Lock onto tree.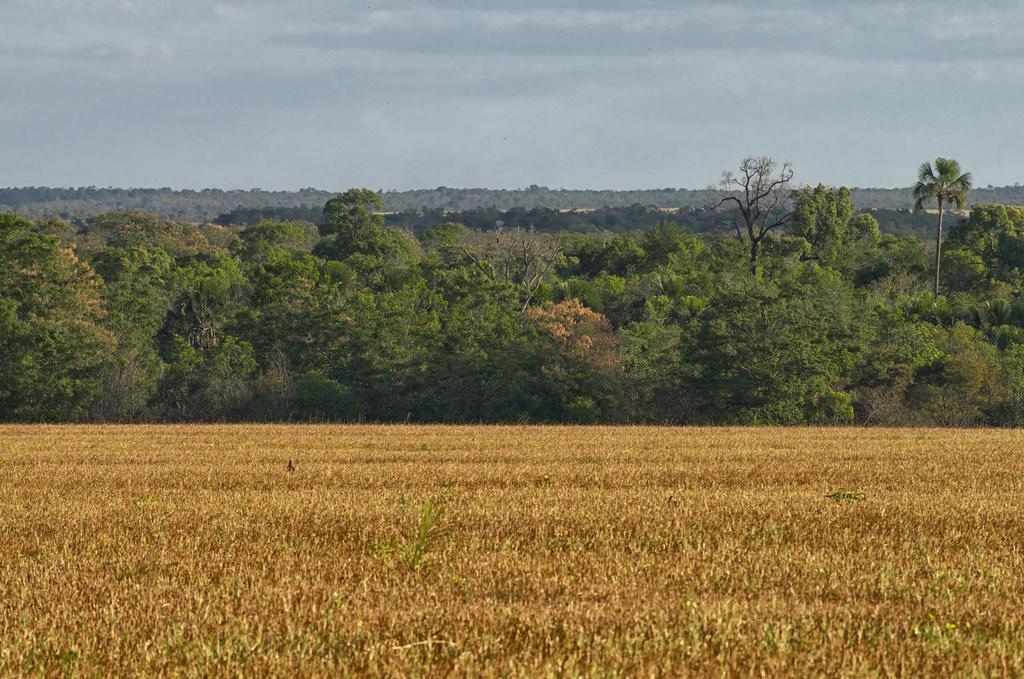
Locked: BBox(0, 208, 102, 424).
